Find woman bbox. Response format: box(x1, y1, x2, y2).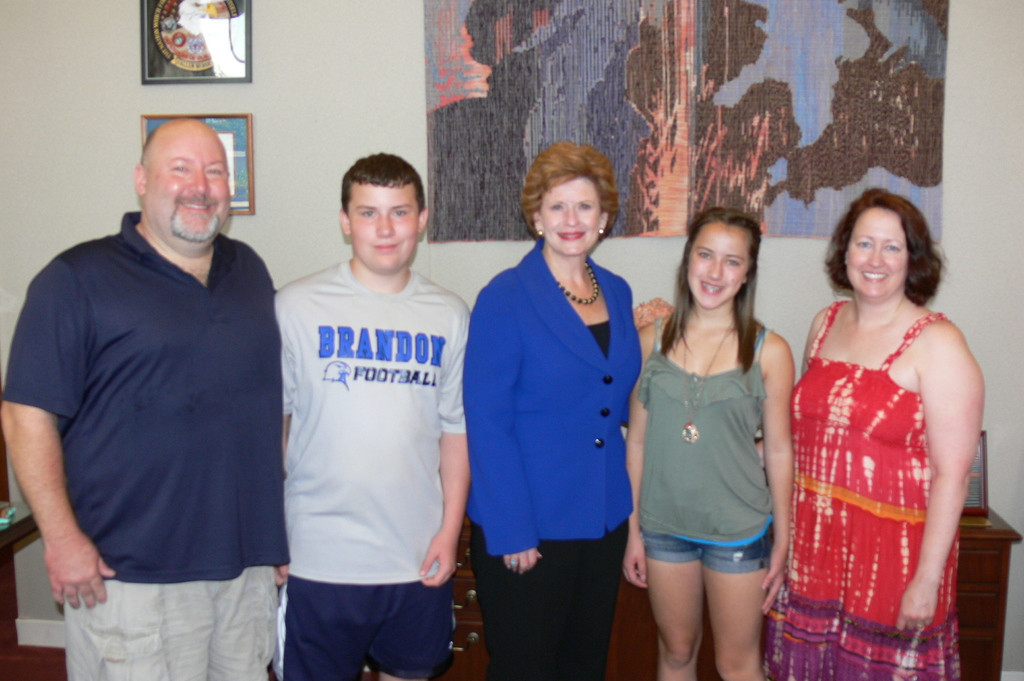
box(619, 206, 799, 680).
